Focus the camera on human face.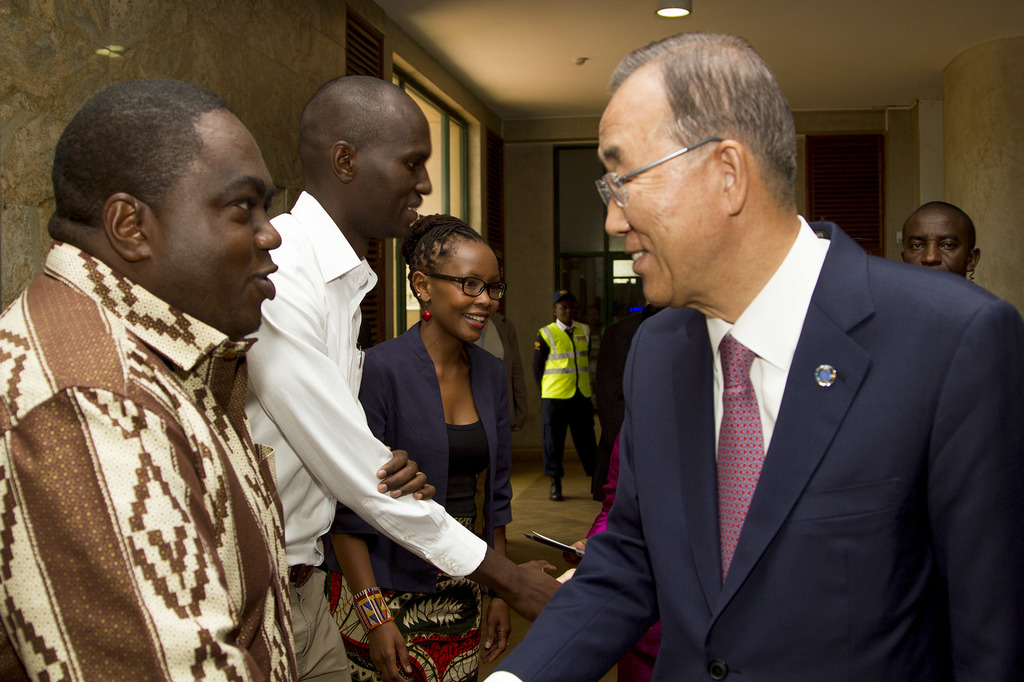
Focus region: <bbox>348, 118, 436, 236</bbox>.
